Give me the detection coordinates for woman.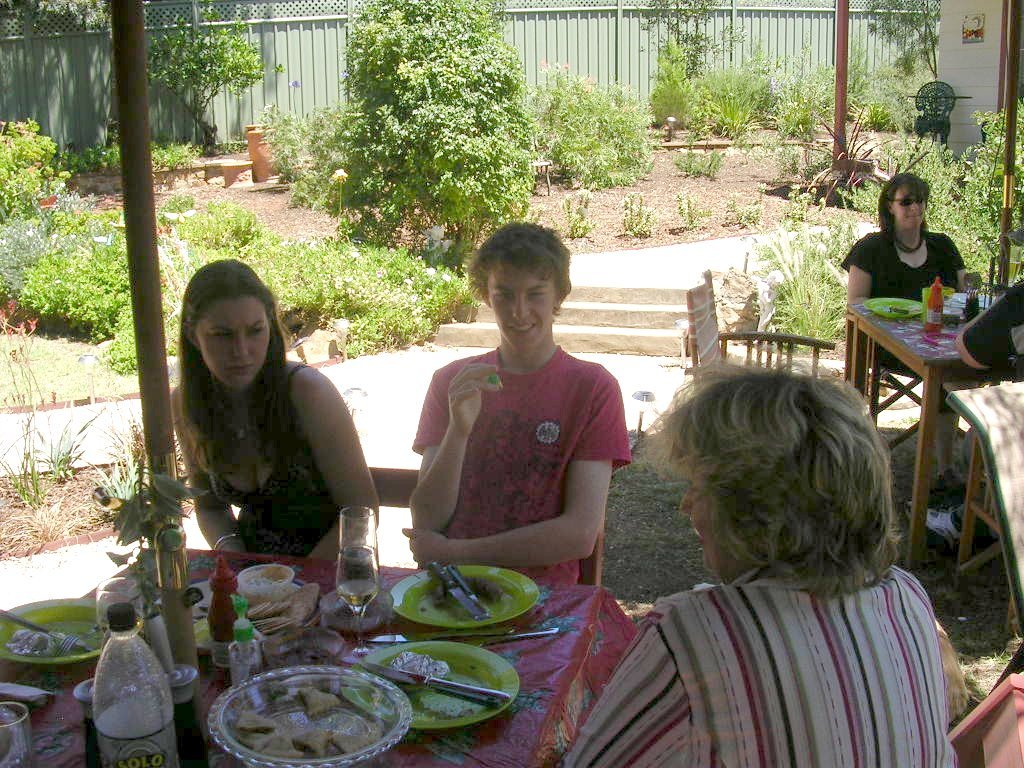
142/263/373/590.
